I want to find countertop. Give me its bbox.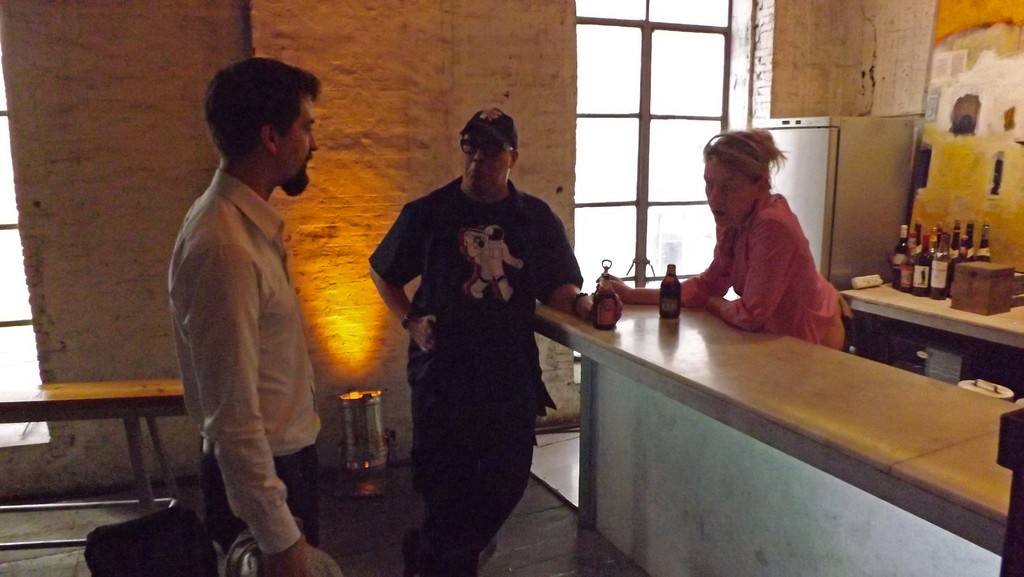
detection(533, 298, 1023, 576).
